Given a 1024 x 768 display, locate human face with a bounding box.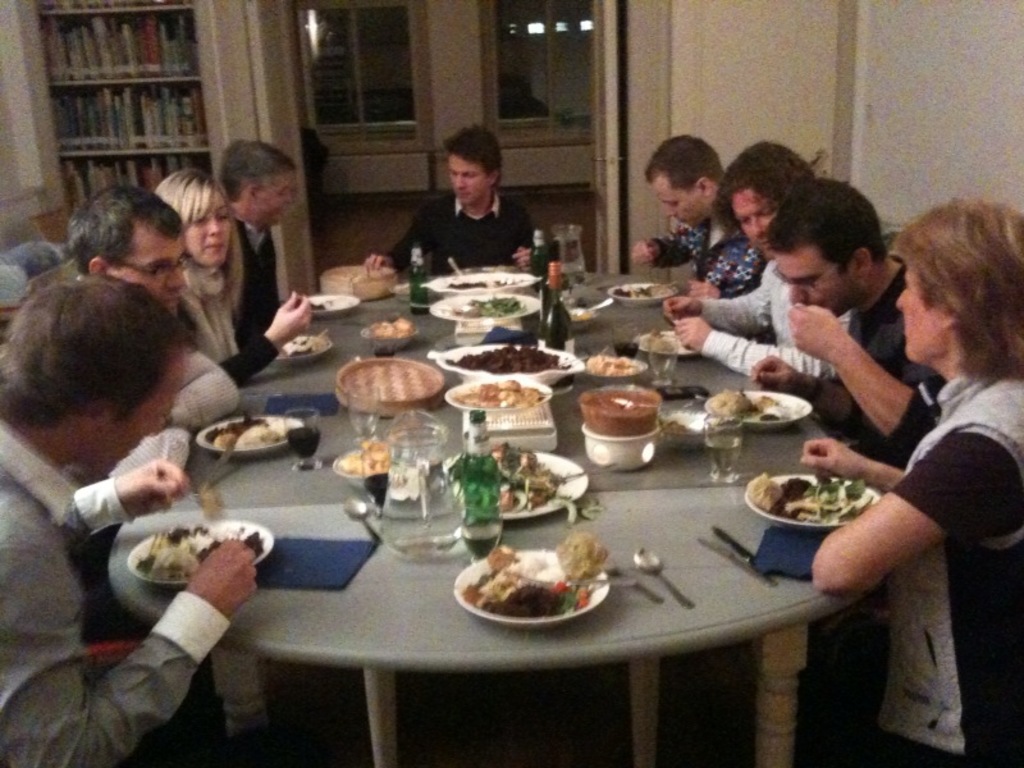
Located: 143/224/204/302.
